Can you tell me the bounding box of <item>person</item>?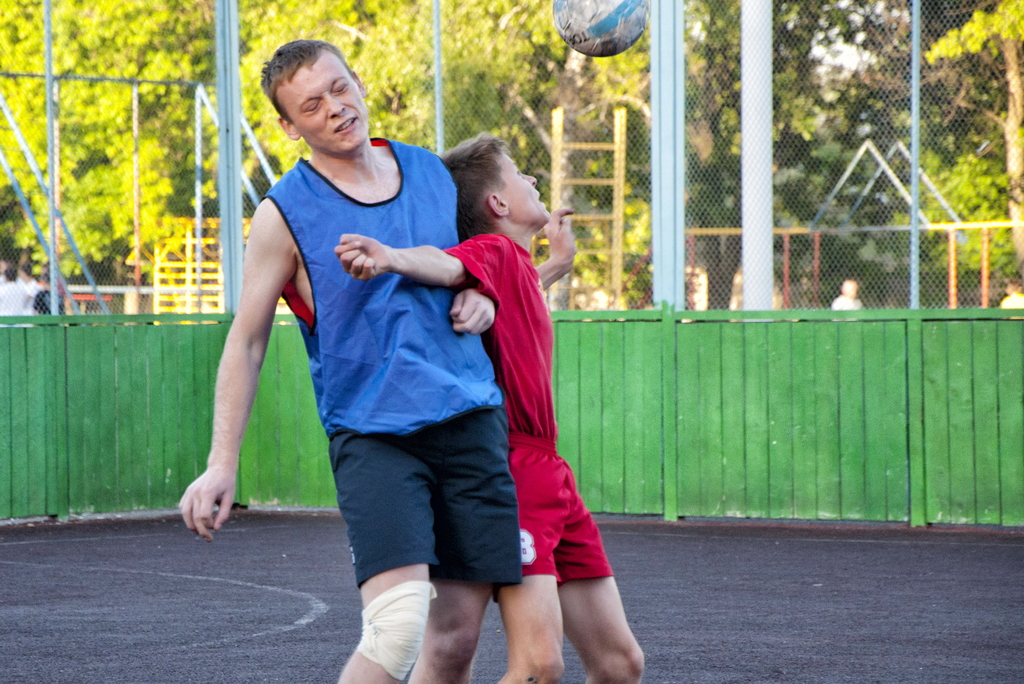
rect(181, 37, 522, 681).
